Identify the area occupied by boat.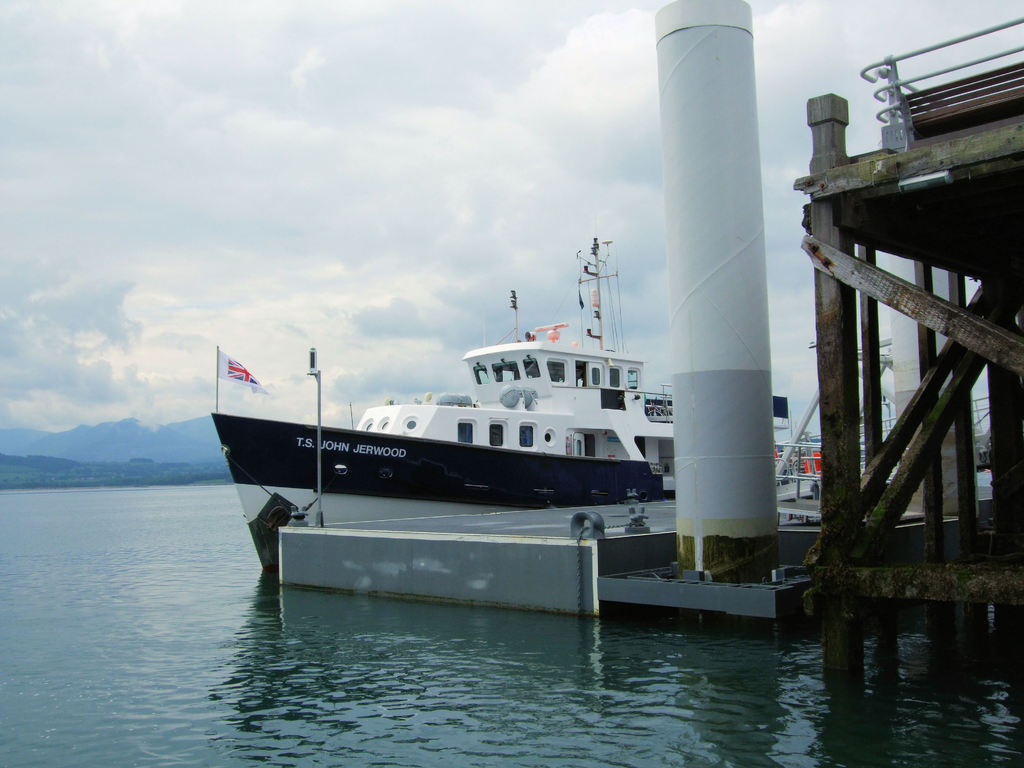
Area: box(268, 195, 693, 555).
